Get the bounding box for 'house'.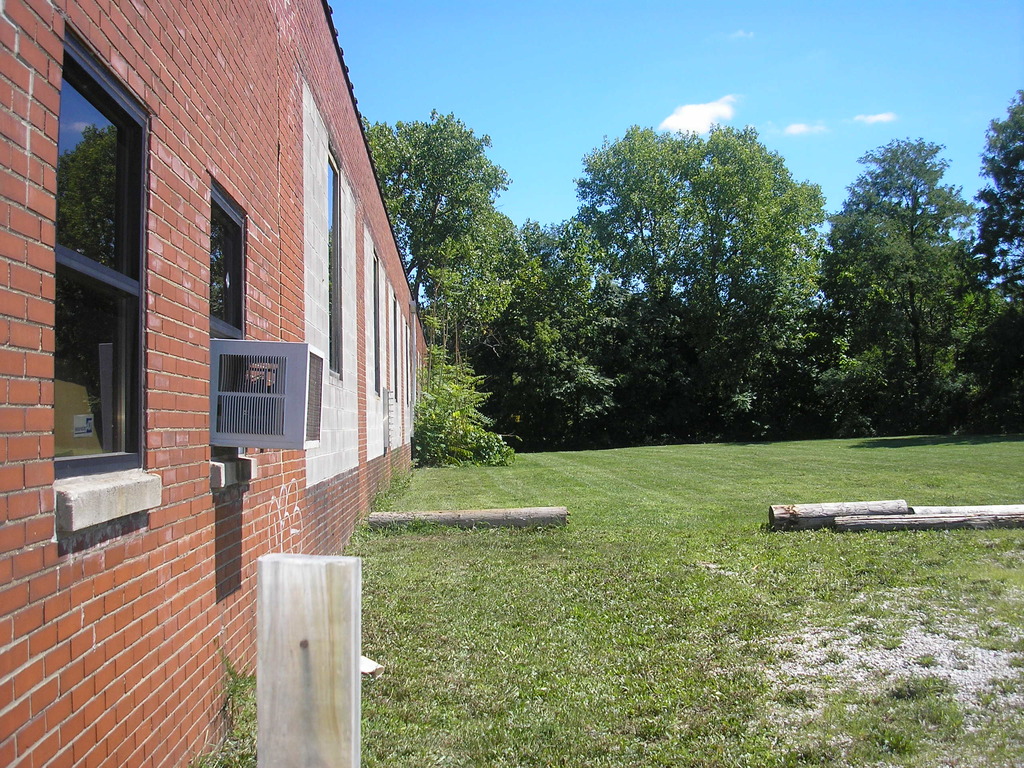
0/0/432/767.
